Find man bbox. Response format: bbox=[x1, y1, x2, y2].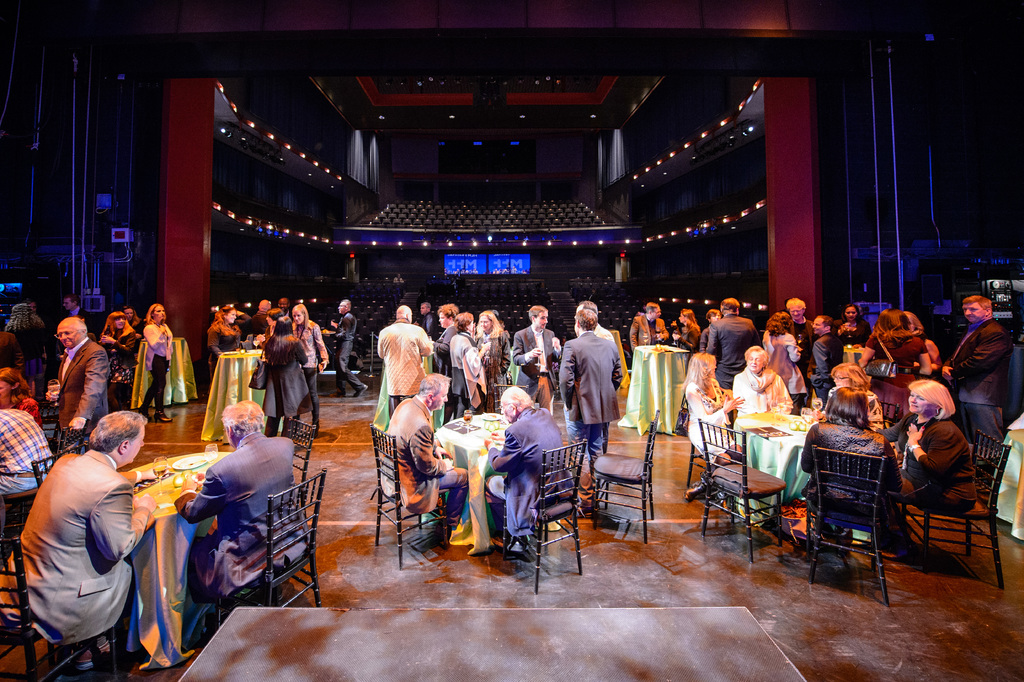
bbox=[804, 314, 847, 390].
